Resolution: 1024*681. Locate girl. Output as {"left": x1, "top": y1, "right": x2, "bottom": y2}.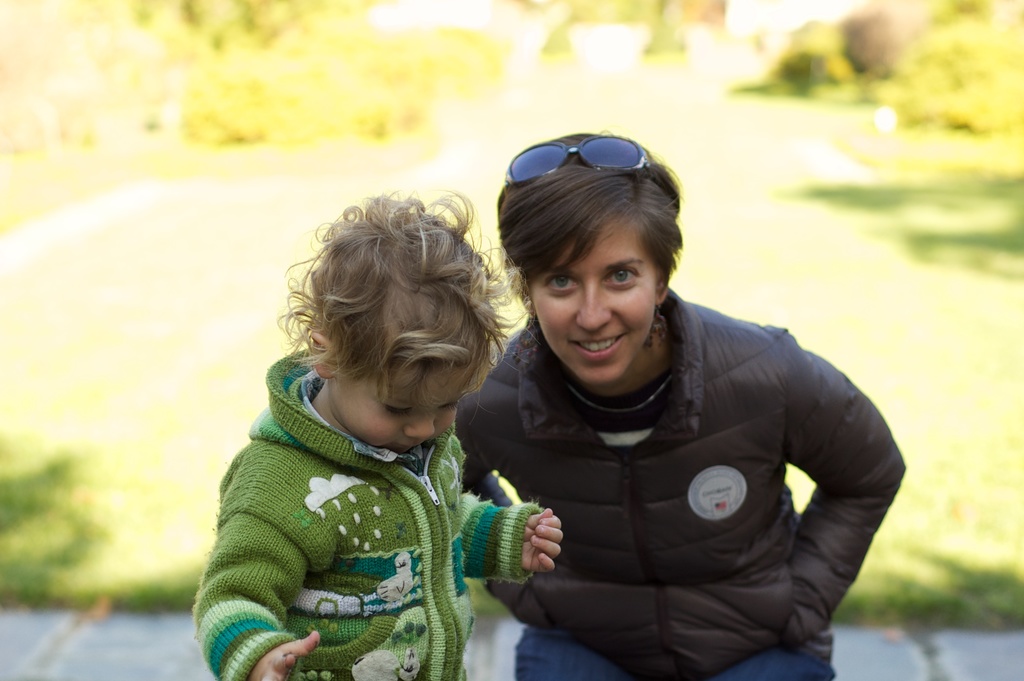
{"left": 191, "top": 188, "right": 560, "bottom": 679}.
